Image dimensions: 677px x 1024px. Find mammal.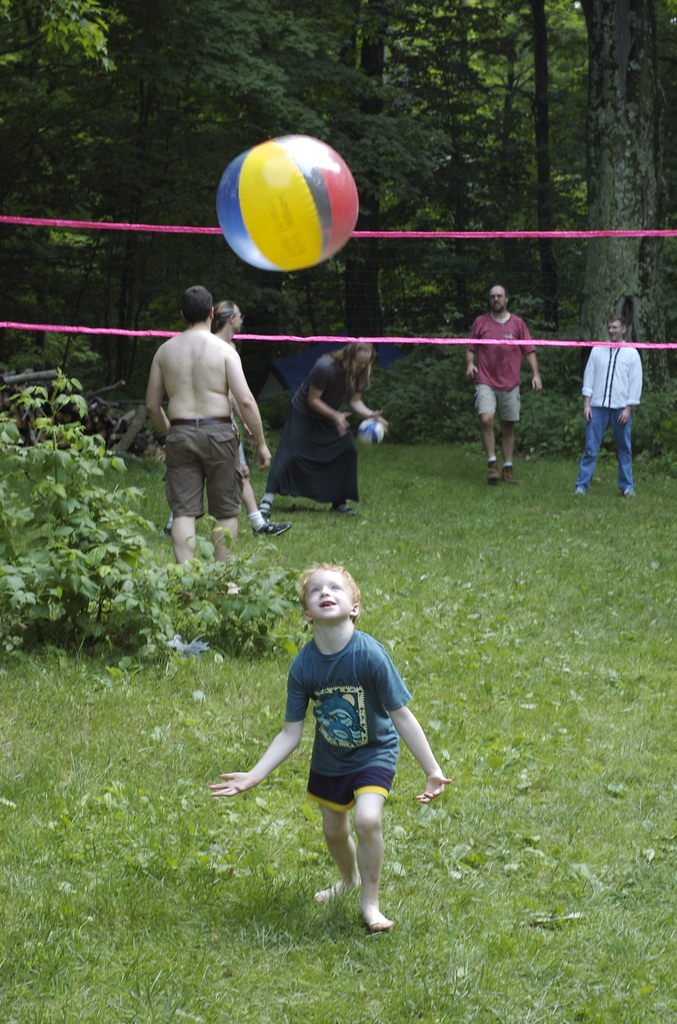
bbox(572, 323, 640, 501).
